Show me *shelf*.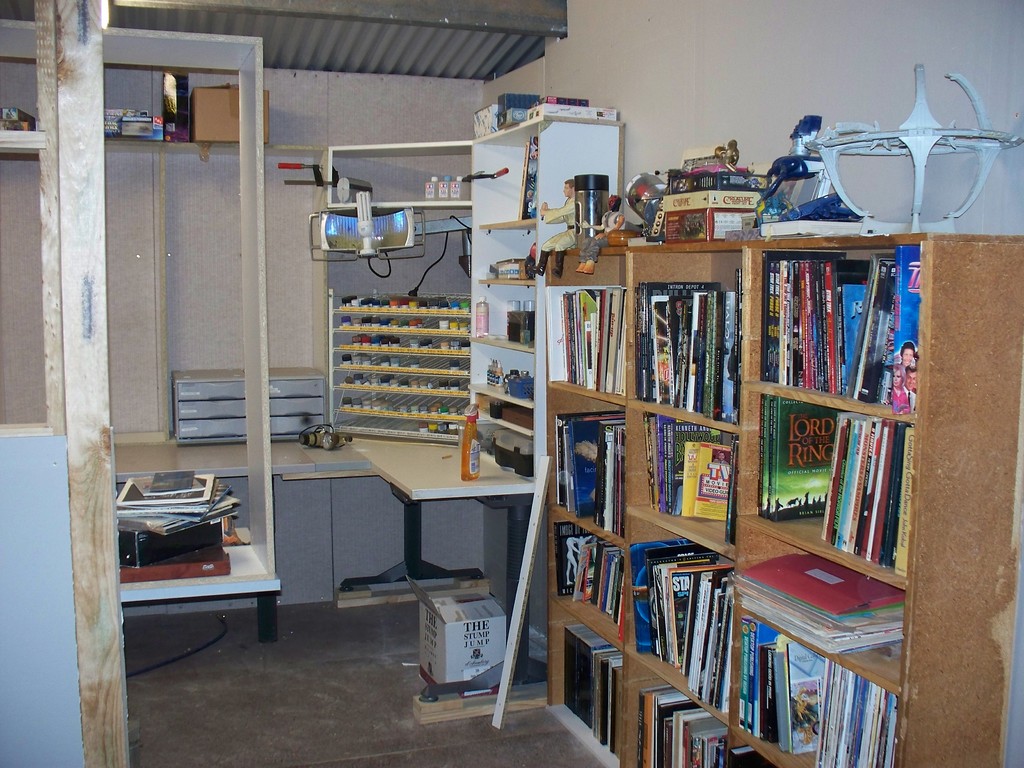
*shelf* is here: bbox(751, 612, 903, 758).
